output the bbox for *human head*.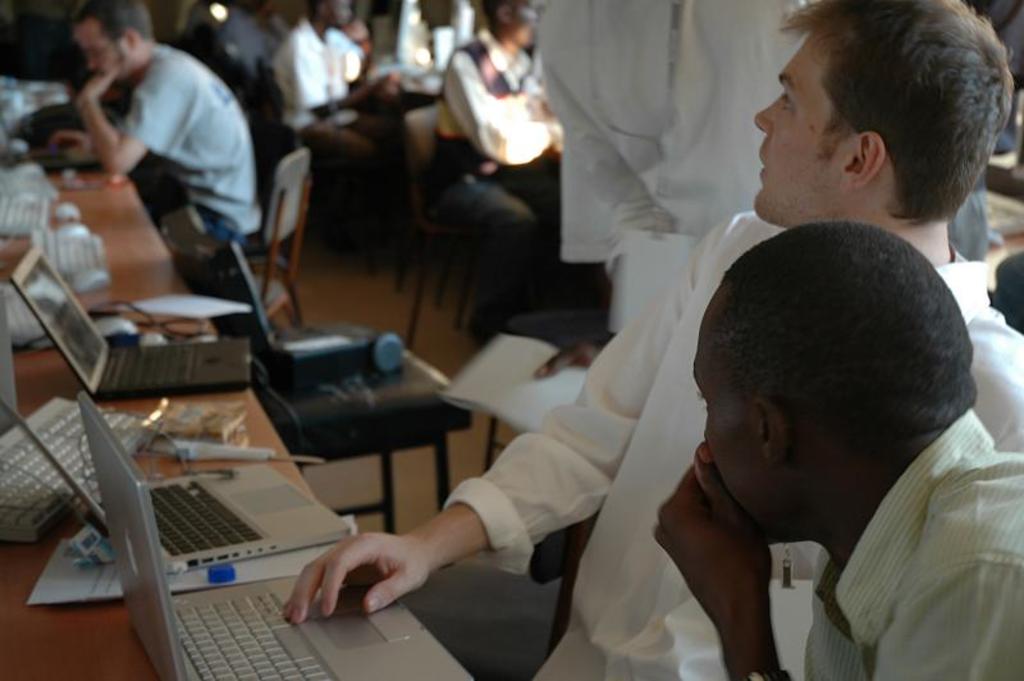
<region>303, 0, 349, 33</region>.
